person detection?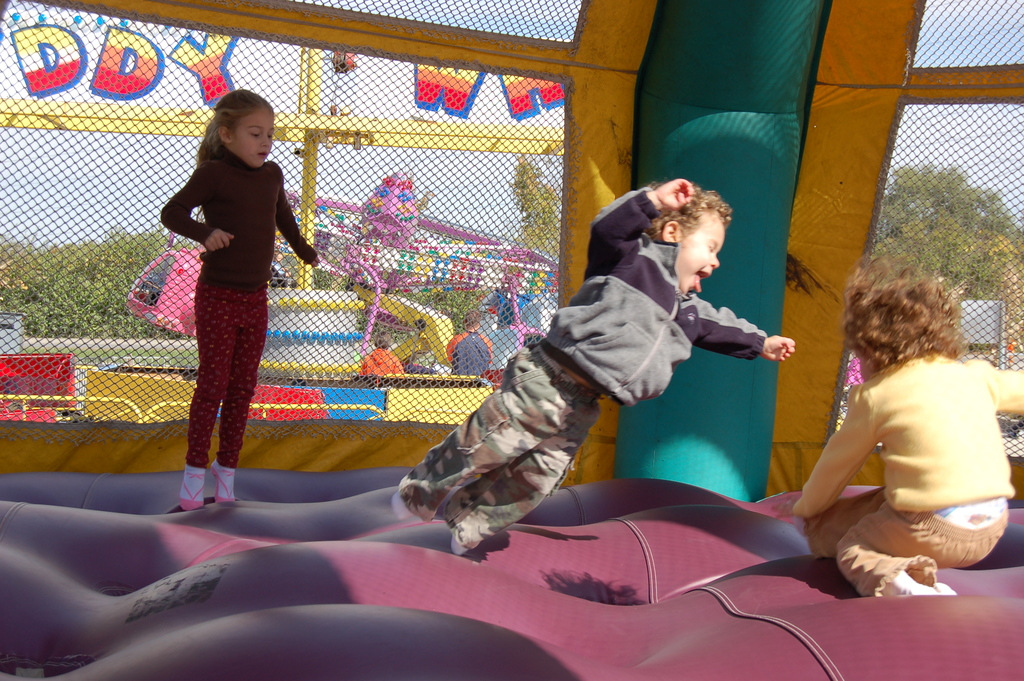
detection(796, 262, 1021, 605)
